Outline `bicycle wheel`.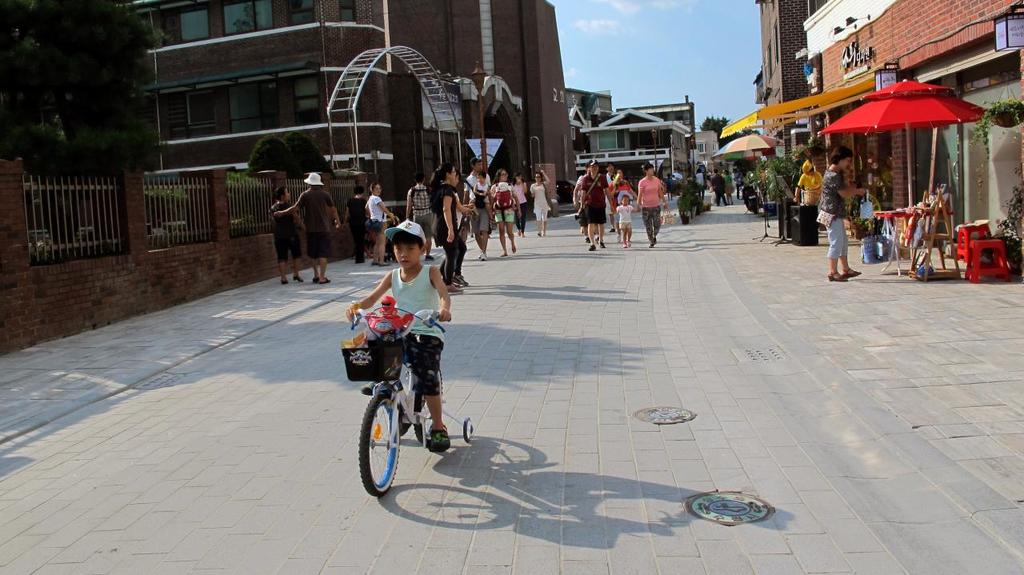
Outline: [357, 392, 406, 488].
